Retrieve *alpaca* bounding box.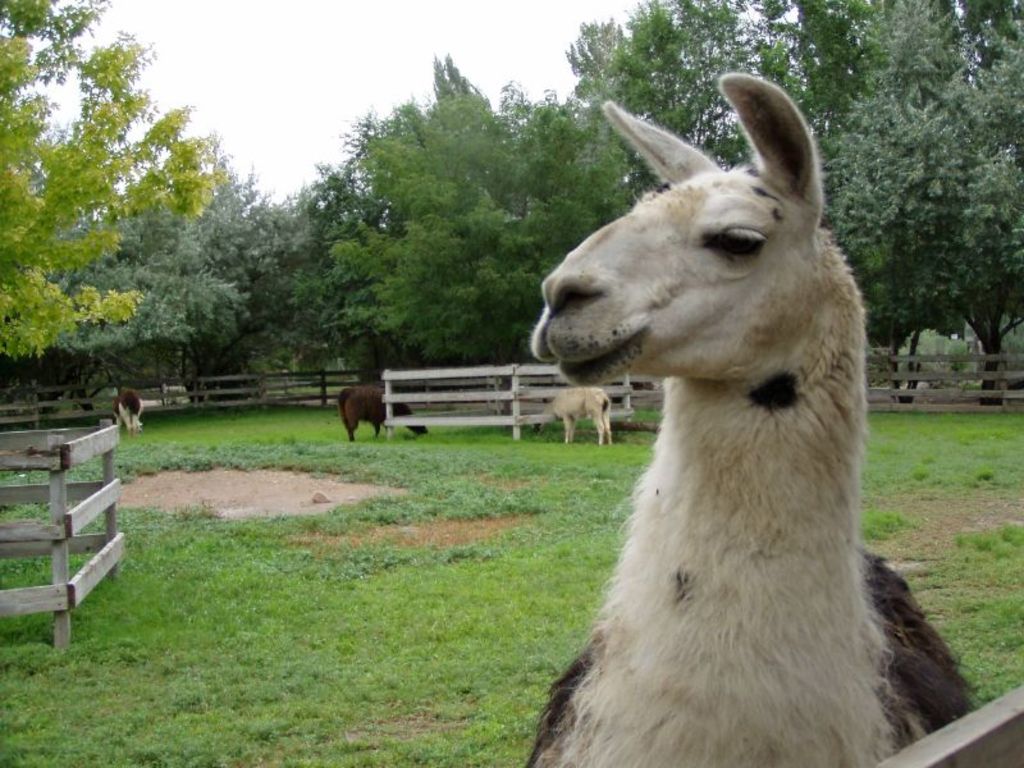
Bounding box: bbox=[338, 385, 431, 444].
